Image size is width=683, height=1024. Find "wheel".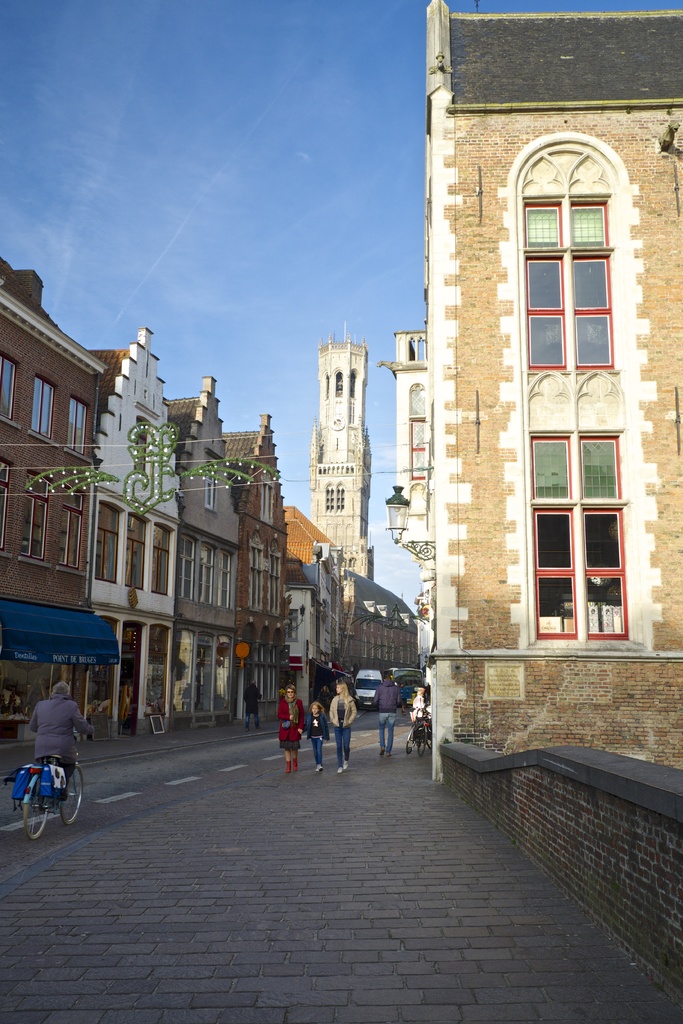
[x1=415, y1=721, x2=425, y2=756].
